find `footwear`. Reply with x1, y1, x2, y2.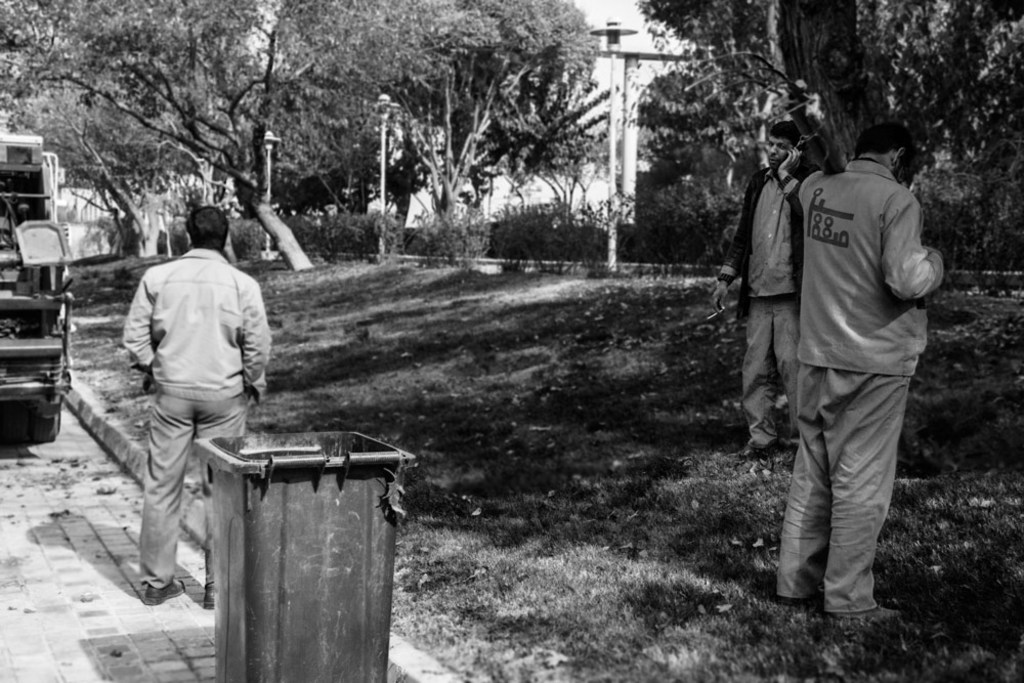
143, 586, 187, 605.
